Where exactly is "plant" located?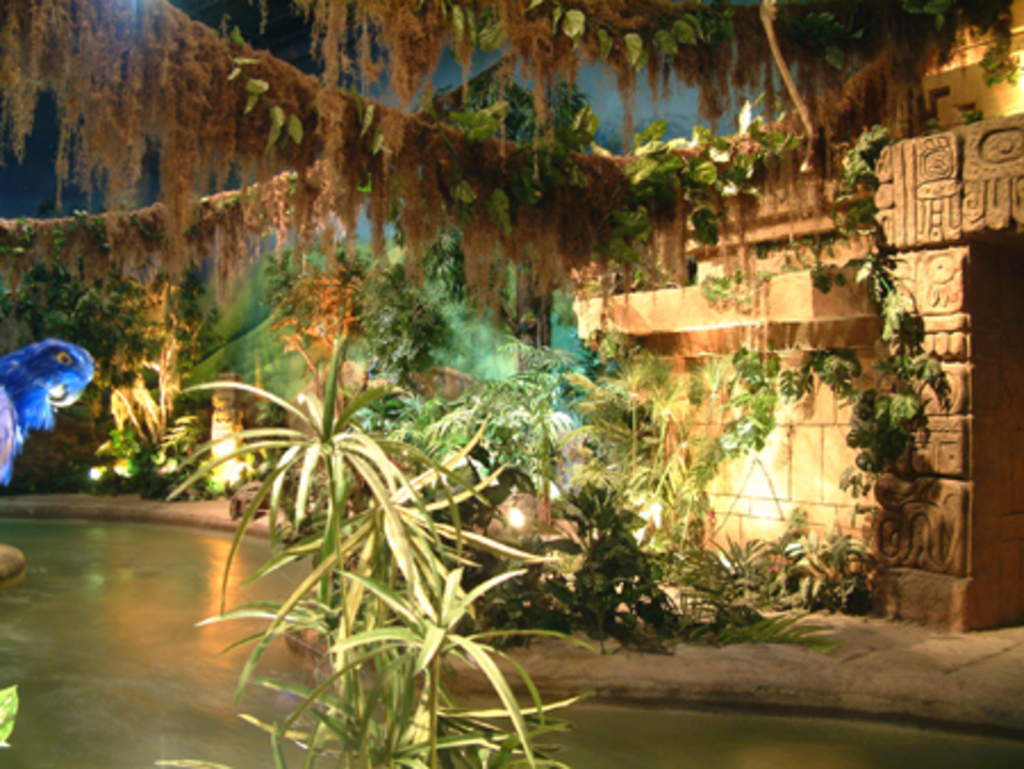
Its bounding box is (left=0, top=680, right=27, bottom=758).
